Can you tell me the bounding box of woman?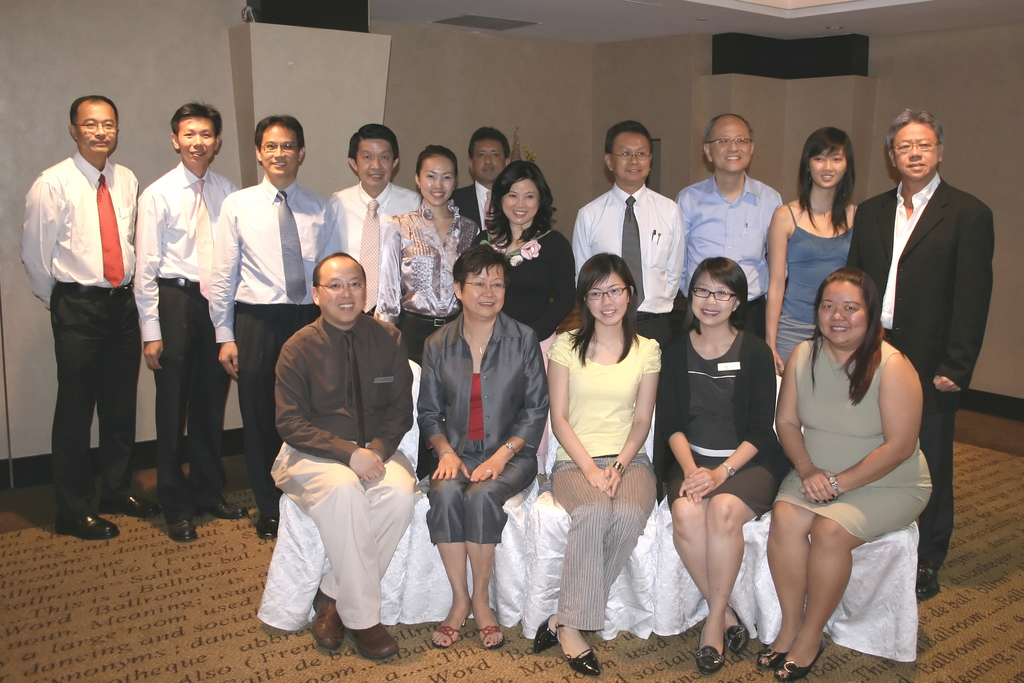
<box>378,144,480,368</box>.
